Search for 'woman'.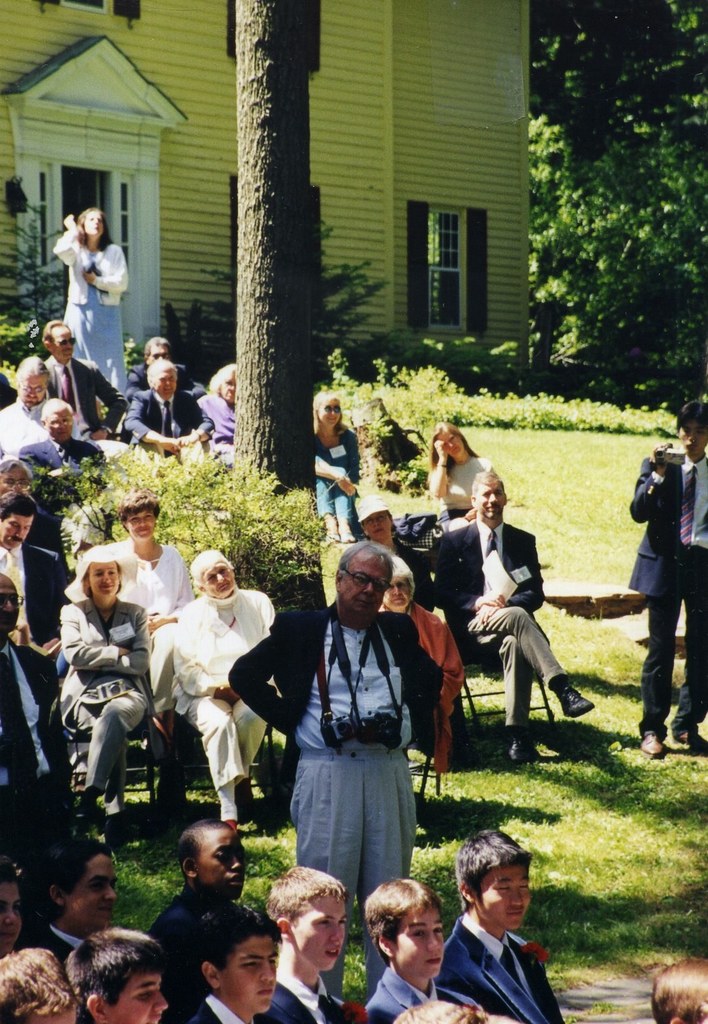
Found at x1=171, y1=548, x2=286, y2=836.
